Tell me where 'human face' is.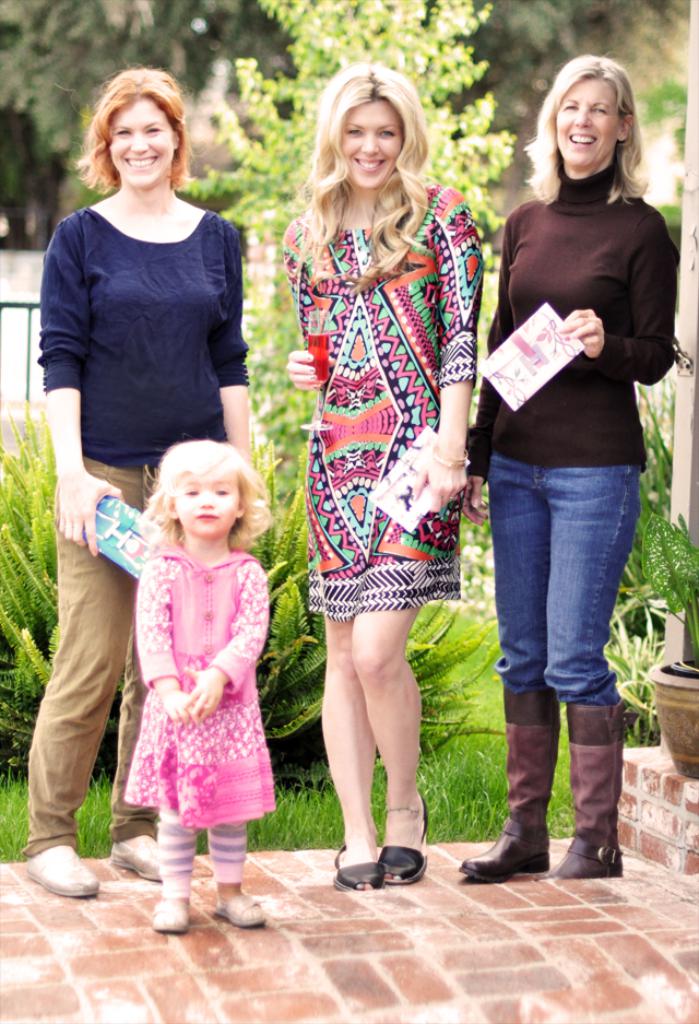
'human face' is at 177, 476, 239, 533.
